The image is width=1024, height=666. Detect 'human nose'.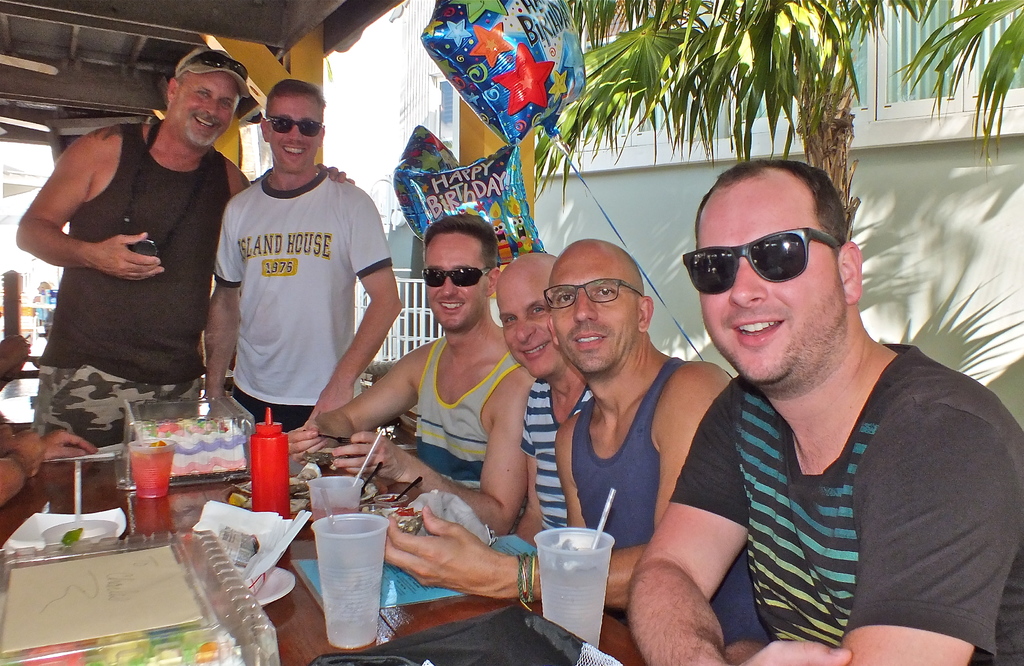
Detection: x1=731 y1=257 x2=765 y2=307.
